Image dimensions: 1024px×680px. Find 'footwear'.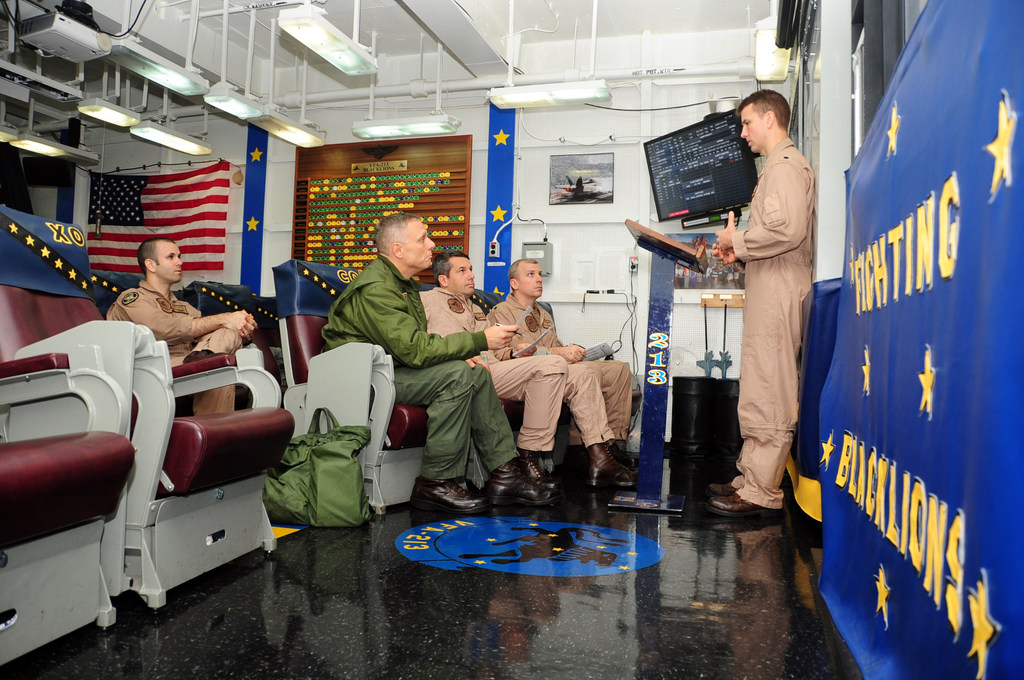
[518, 457, 547, 482].
